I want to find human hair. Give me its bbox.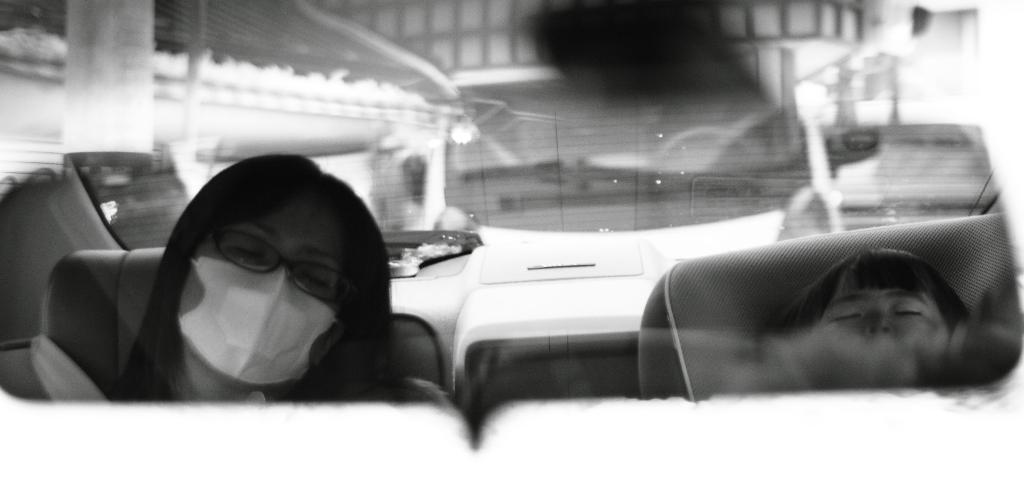
crop(133, 152, 393, 379).
